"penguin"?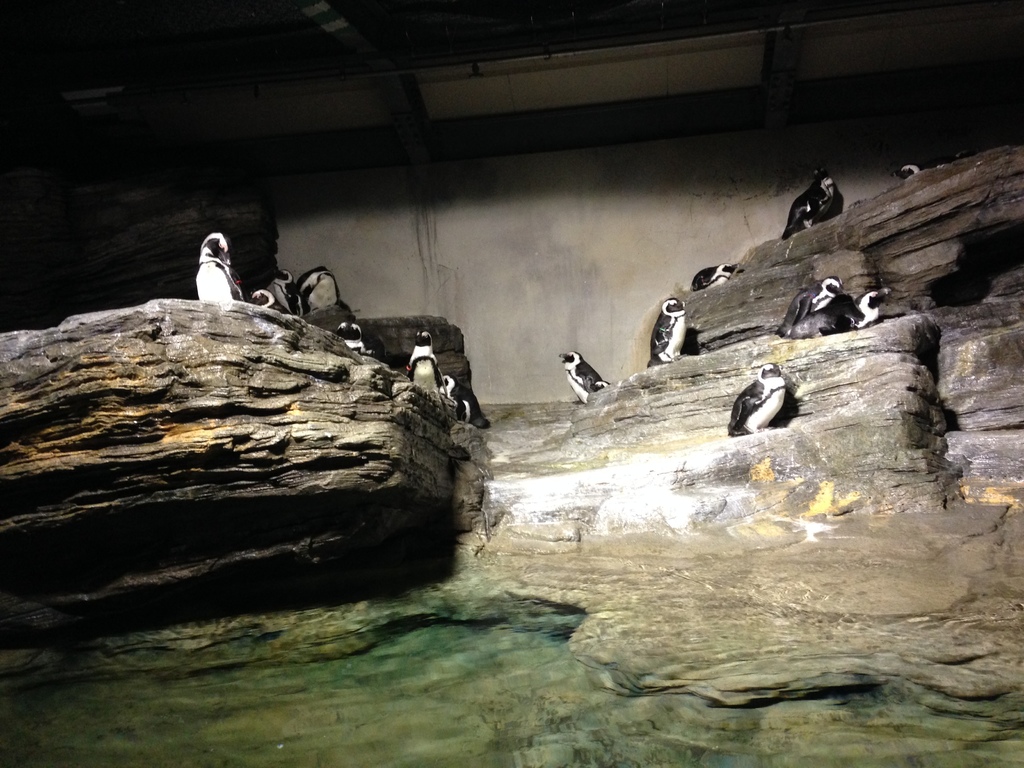
<box>783,168,836,237</box>
